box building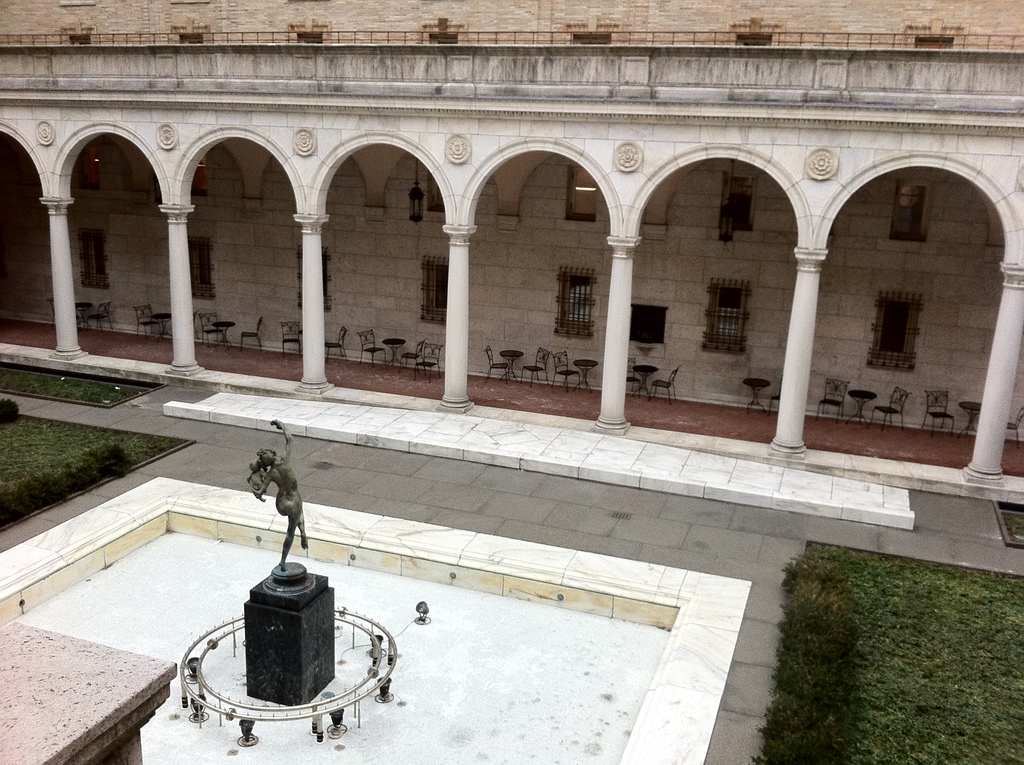
(x1=0, y1=0, x2=1023, y2=481)
